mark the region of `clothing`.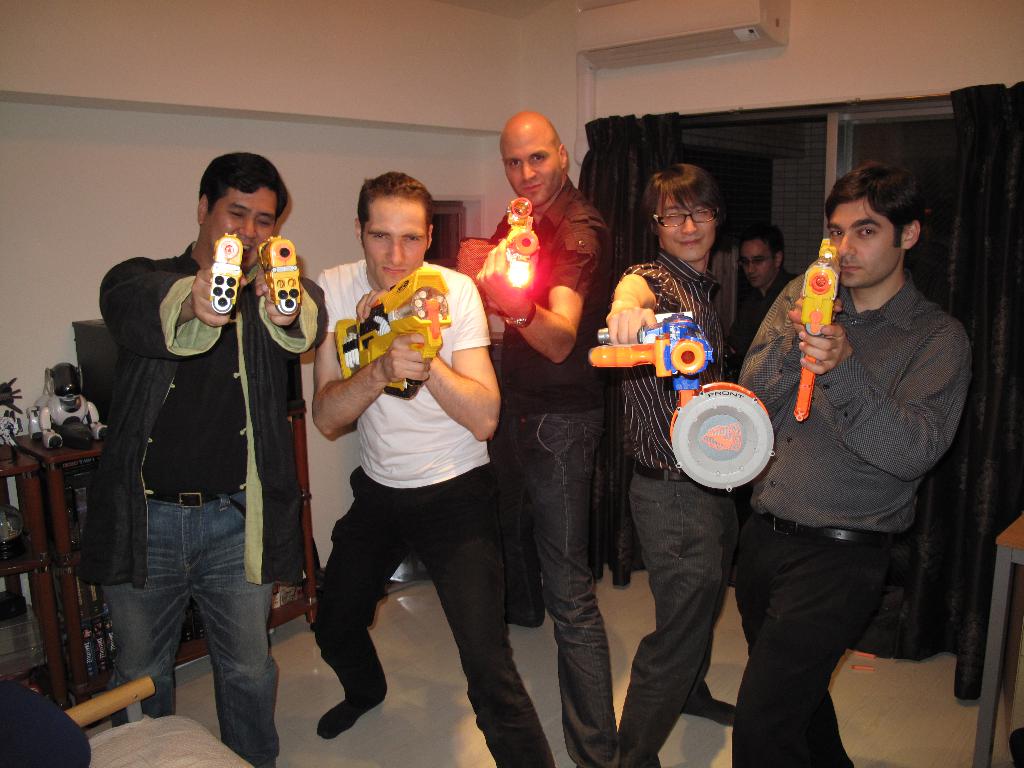
Region: 728, 204, 970, 723.
